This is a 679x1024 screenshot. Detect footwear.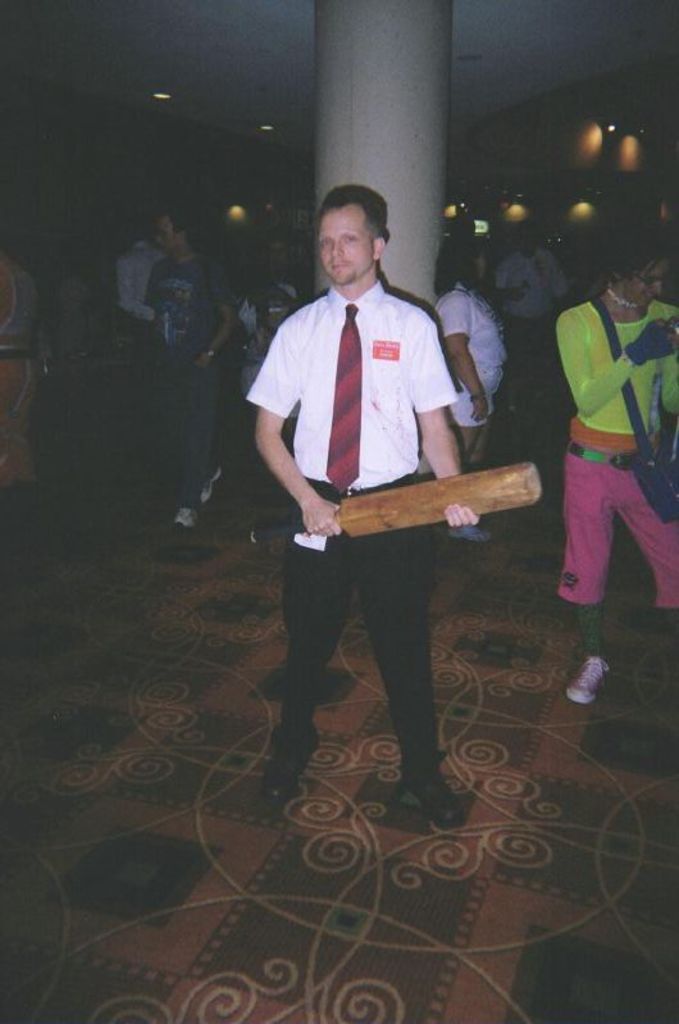
{"x1": 169, "y1": 493, "x2": 195, "y2": 534}.
